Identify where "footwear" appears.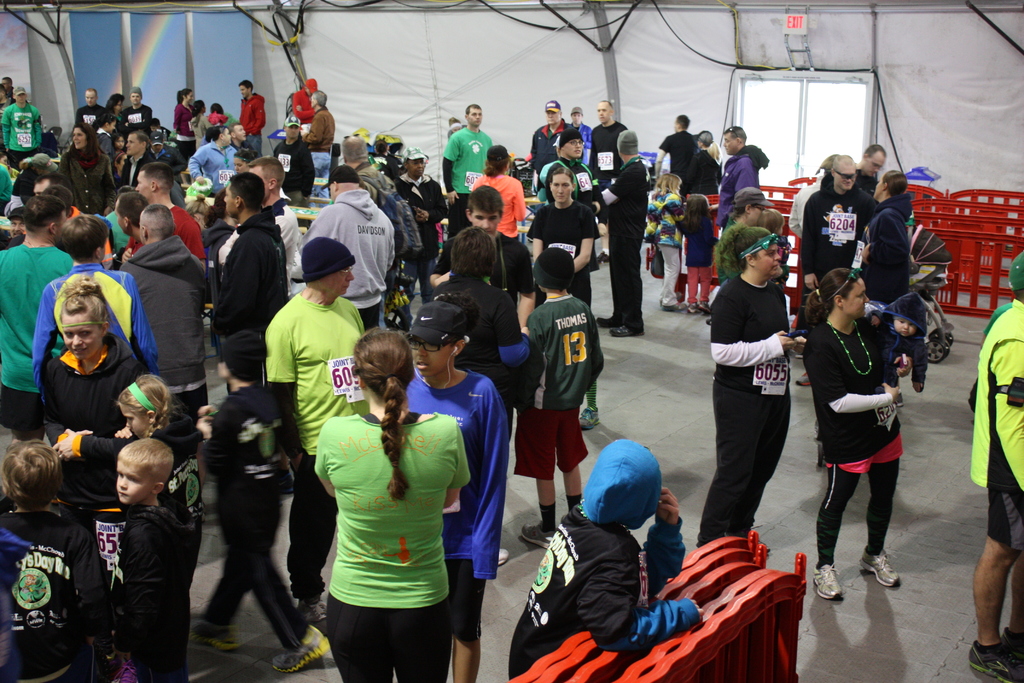
Appears at 810/557/847/599.
